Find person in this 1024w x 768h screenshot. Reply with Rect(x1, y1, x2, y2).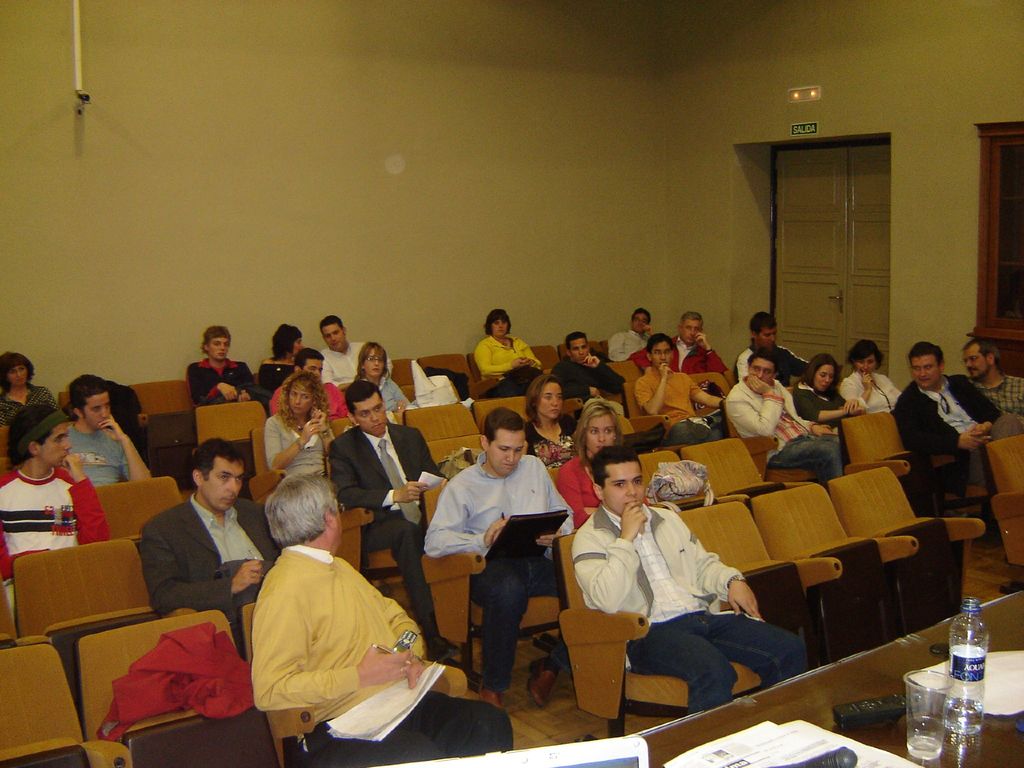
Rect(314, 314, 404, 383).
